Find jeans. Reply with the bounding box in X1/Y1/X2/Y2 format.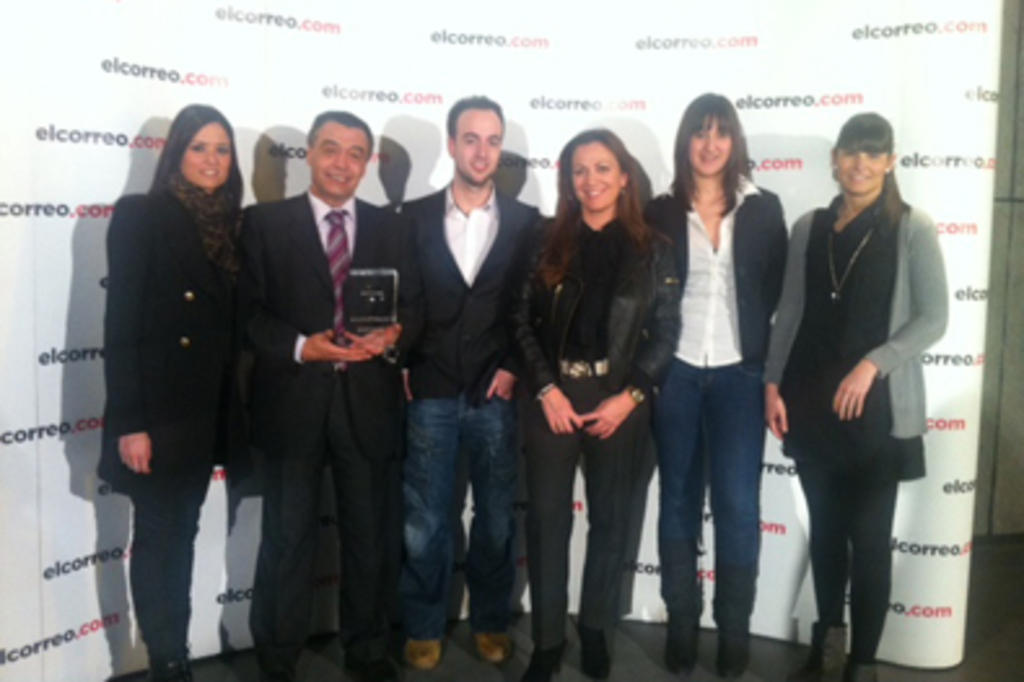
397/392/521/641.
